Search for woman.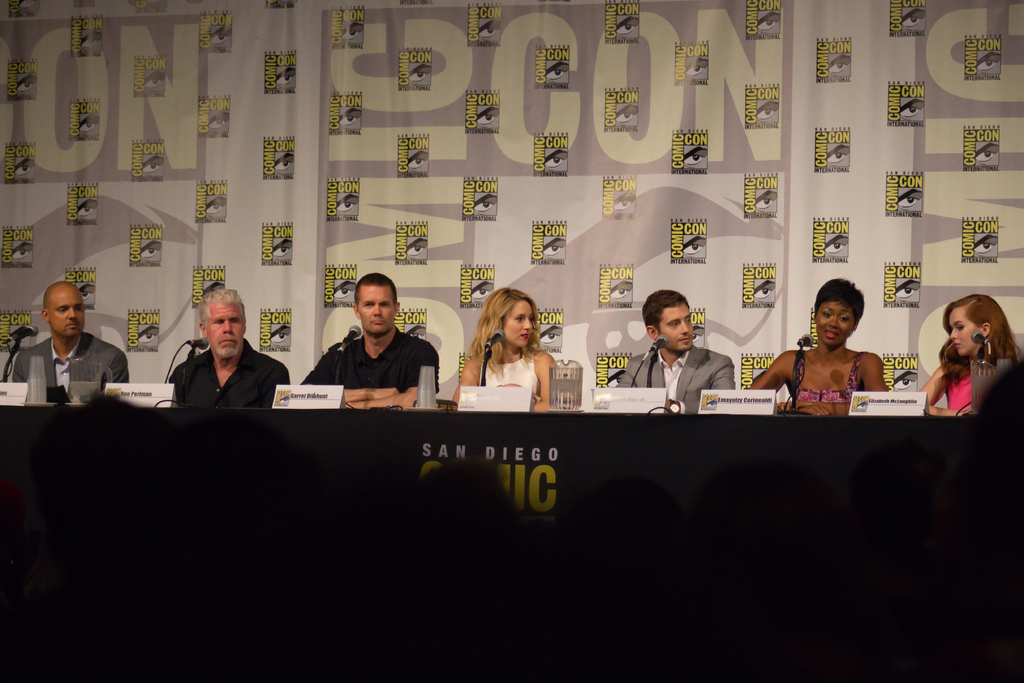
Found at {"x1": 465, "y1": 288, "x2": 573, "y2": 419}.
